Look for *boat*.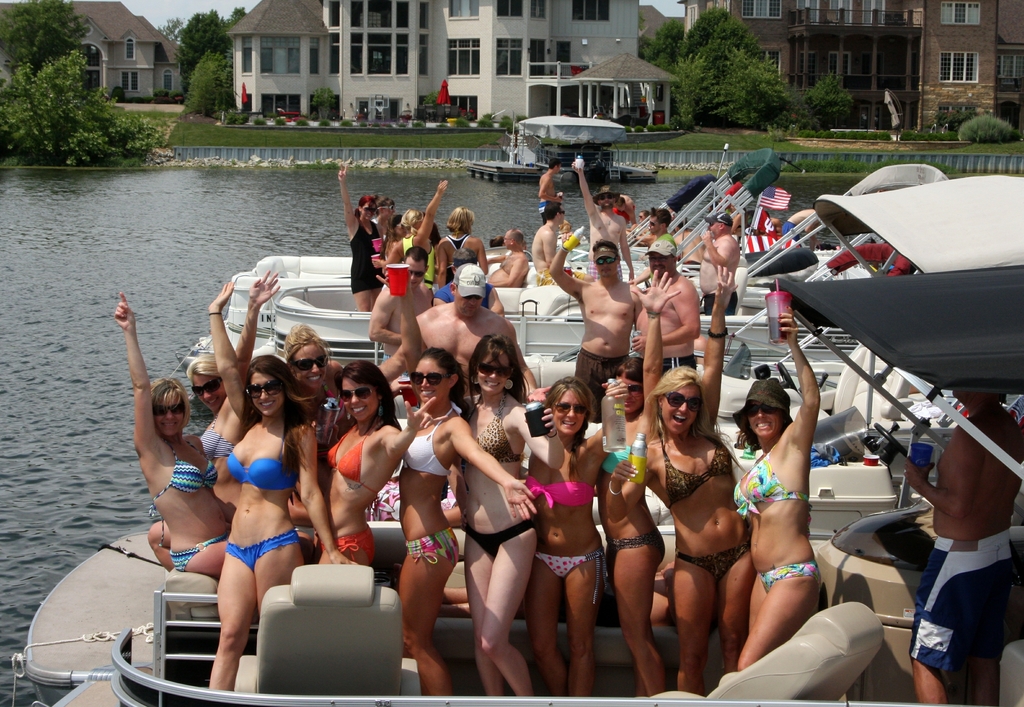
Found: 272/149/797/372.
